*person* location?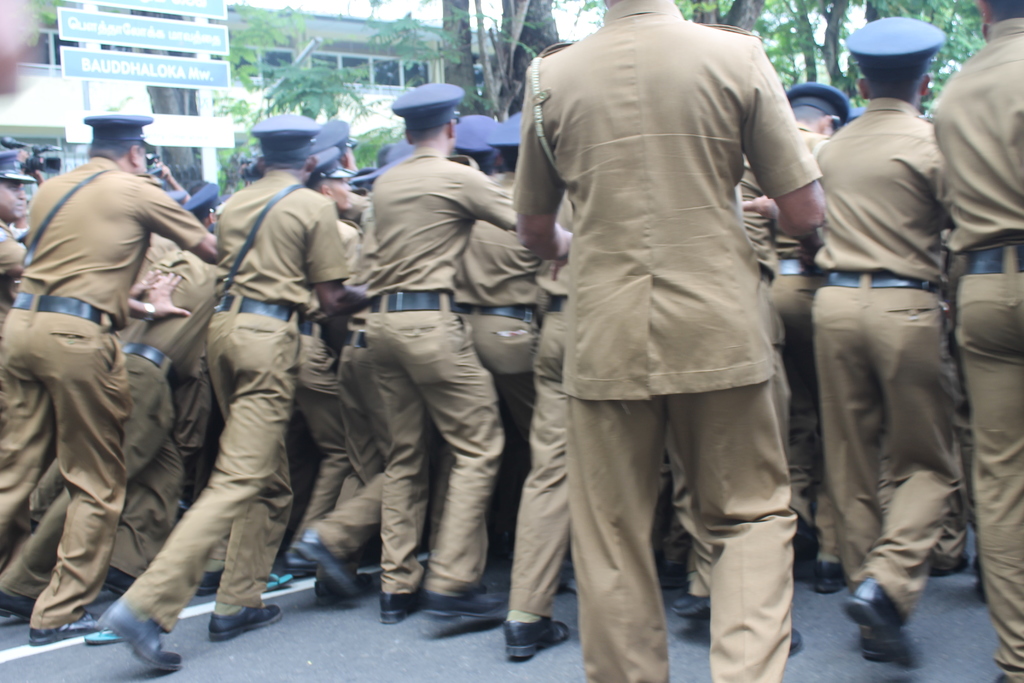
x1=798, y1=22, x2=985, y2=668
